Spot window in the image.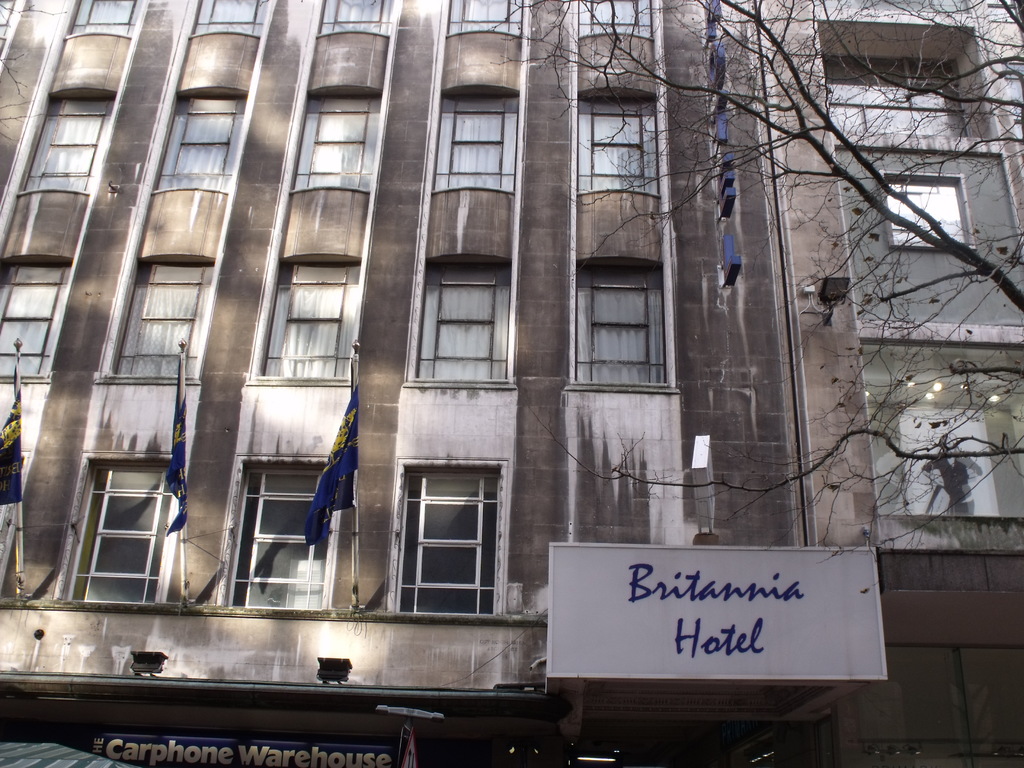
window found at box=[315, 0, 399, 38].
